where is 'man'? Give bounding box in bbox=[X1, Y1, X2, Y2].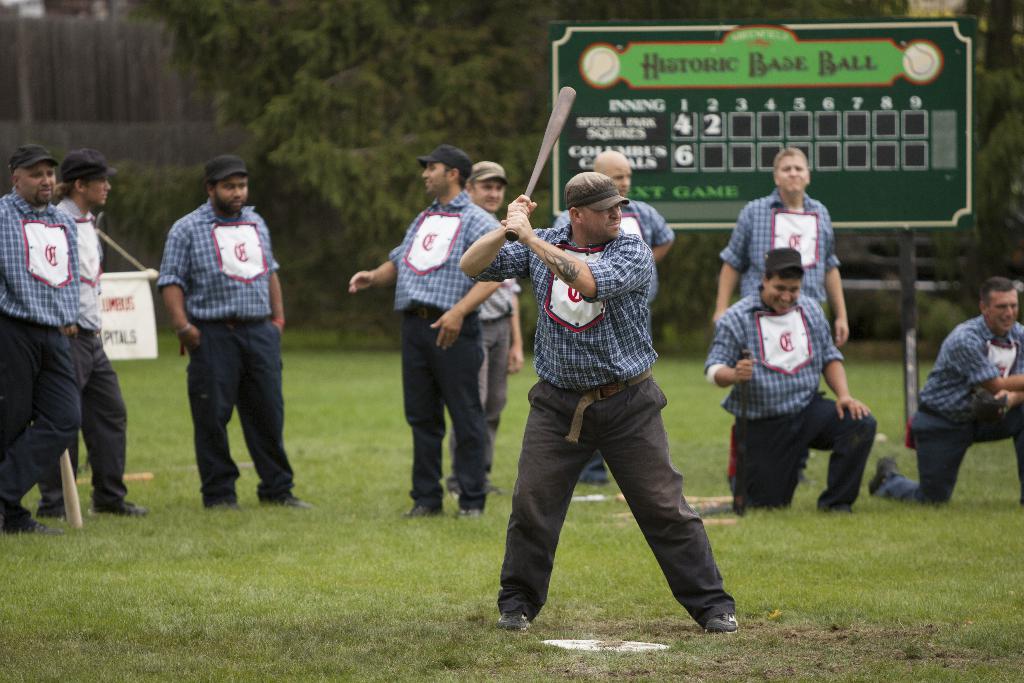
bbox=[700, 247, 879, 520].
